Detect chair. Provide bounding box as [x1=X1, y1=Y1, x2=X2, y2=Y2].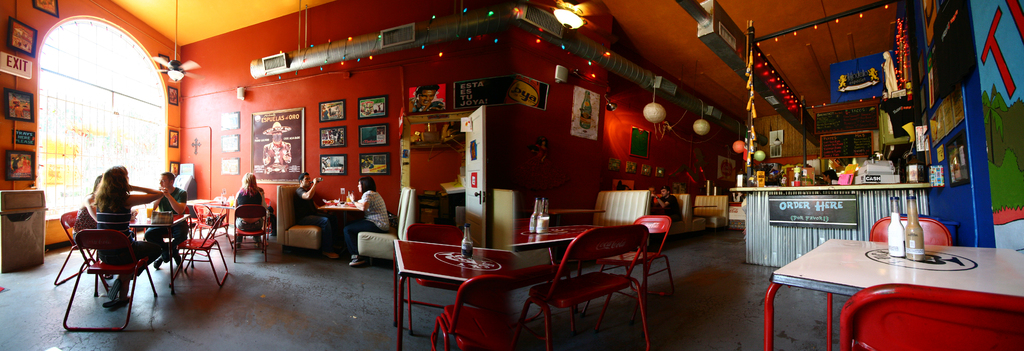
[x1=838, y1=284, x2=1023, y2=350].
